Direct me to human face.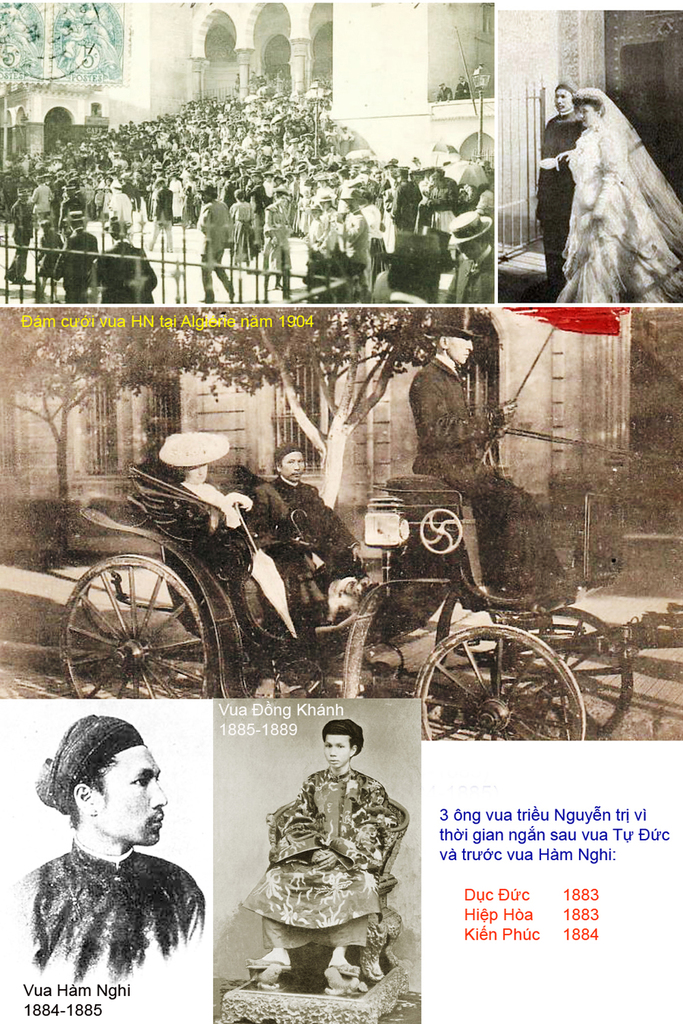
Direction: crop(281, 451, 302, 478).
